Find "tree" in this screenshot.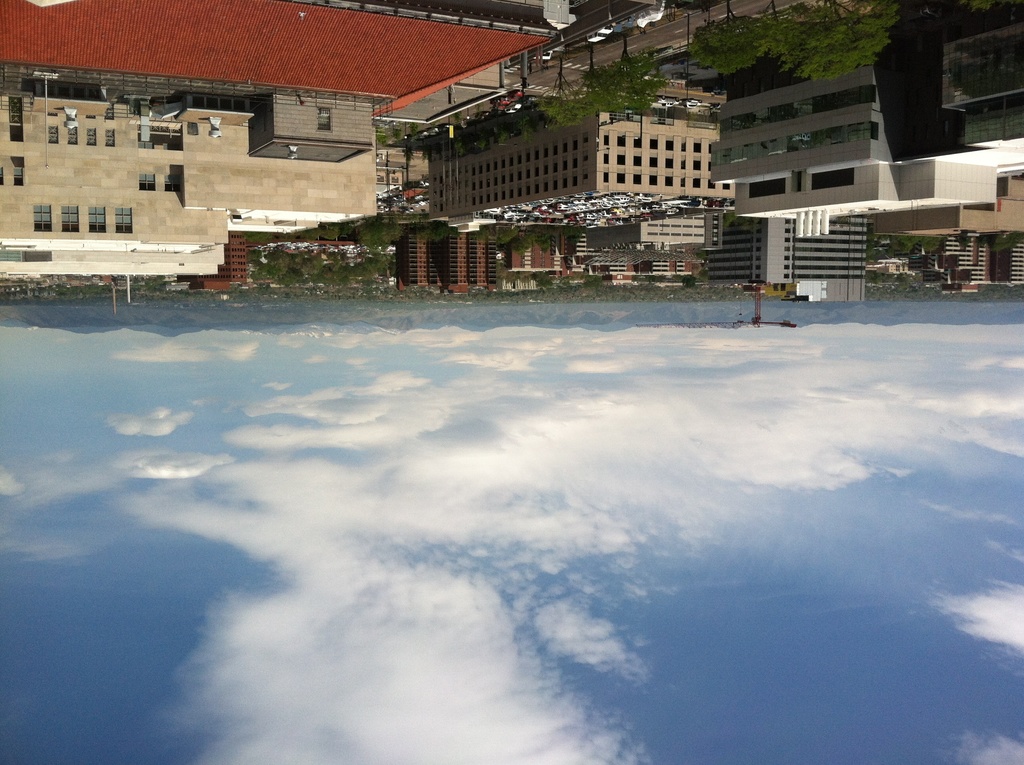
The bounding box for "tree" is 470:221:486:237.
